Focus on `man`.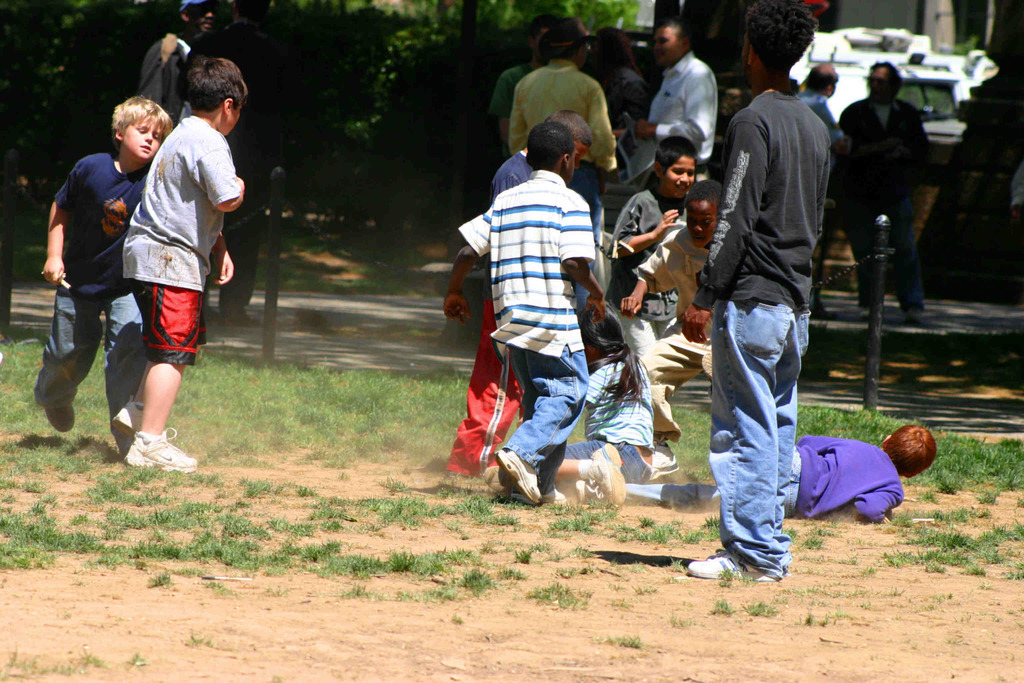
Focused at l=642, t=19, r=735, b=181.
